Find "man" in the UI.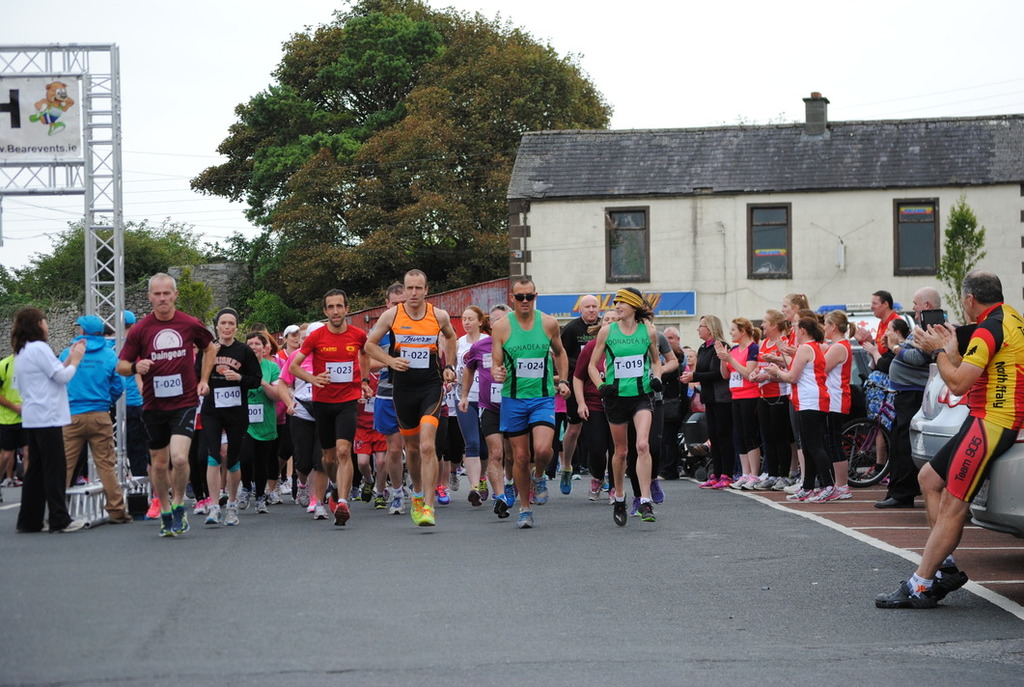
UI element at [362,265,457,531].
